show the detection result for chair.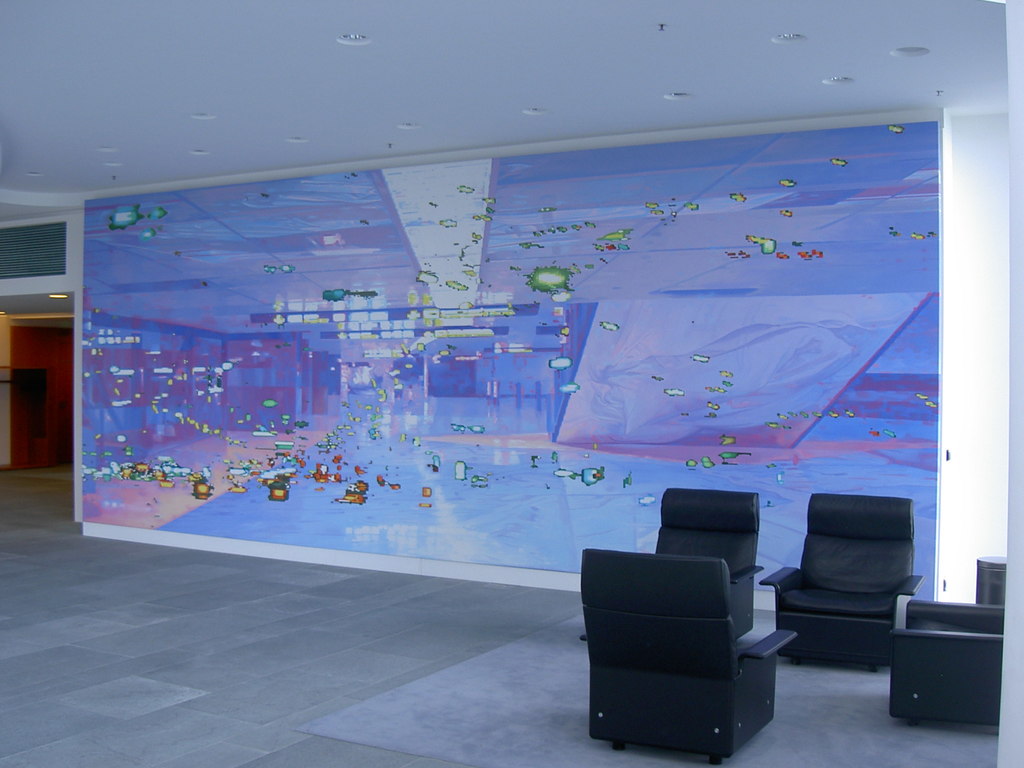
left=890, top=600, right=1006, bottom=728.
